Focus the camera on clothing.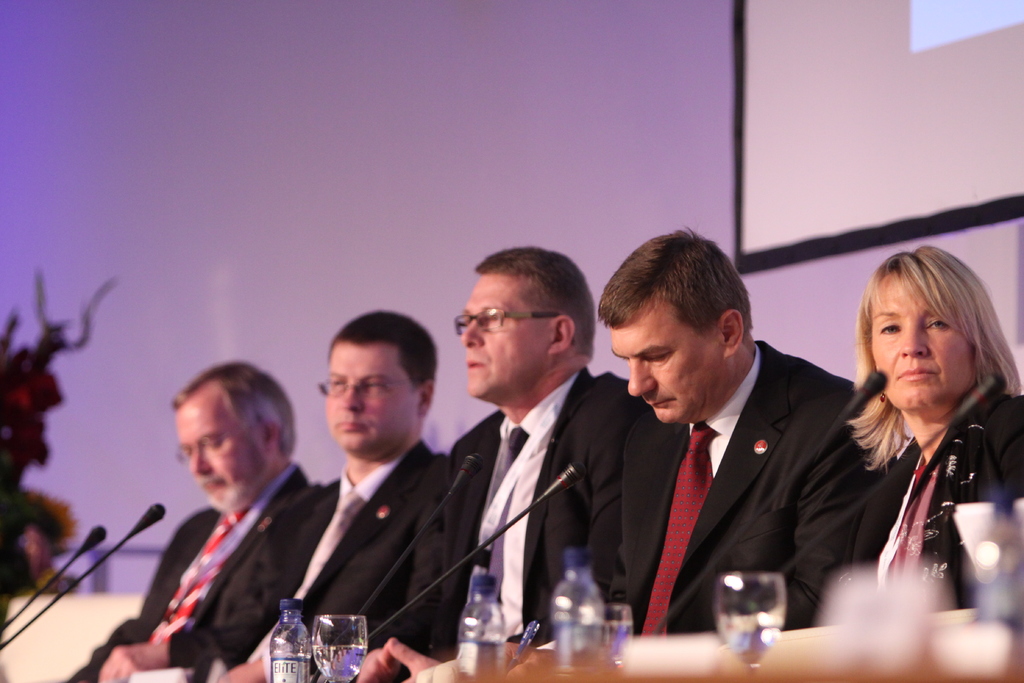
Focus region: BBox(130, 428, 312, 676).
